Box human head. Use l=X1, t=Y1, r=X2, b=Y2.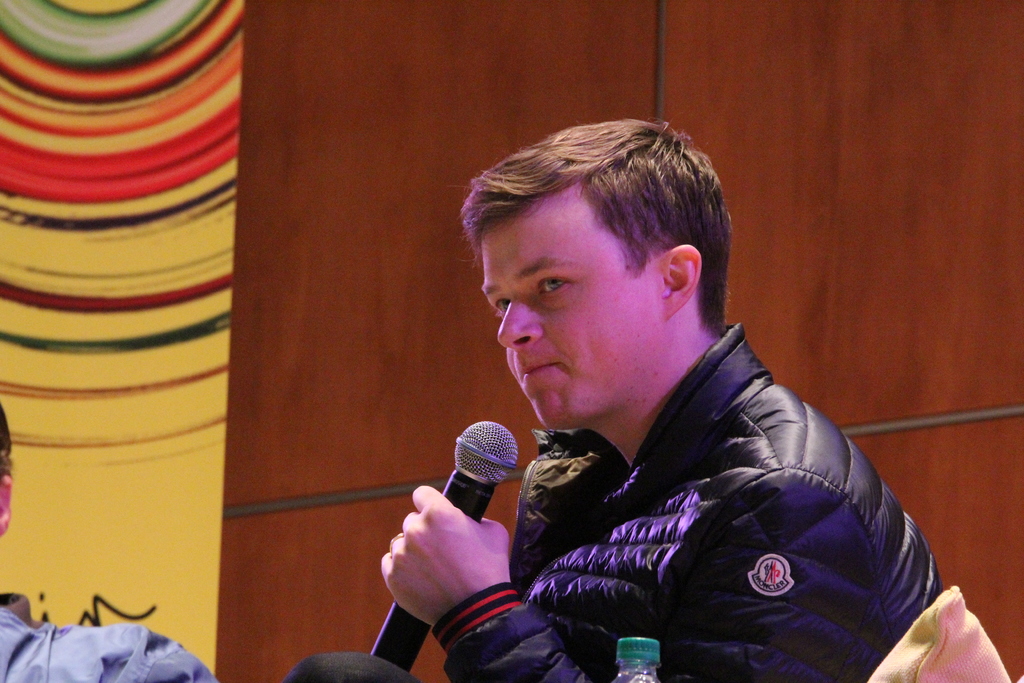
l=0, t=401, r=15, b=534.
